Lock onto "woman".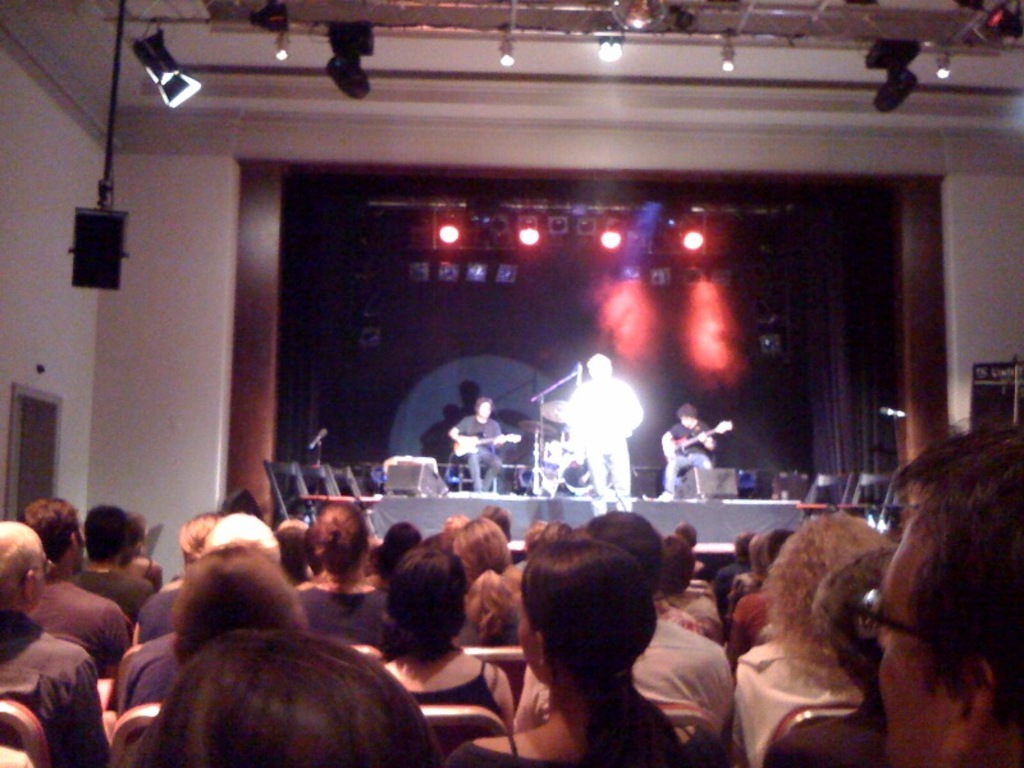
Locked: (356,544,517,746).
